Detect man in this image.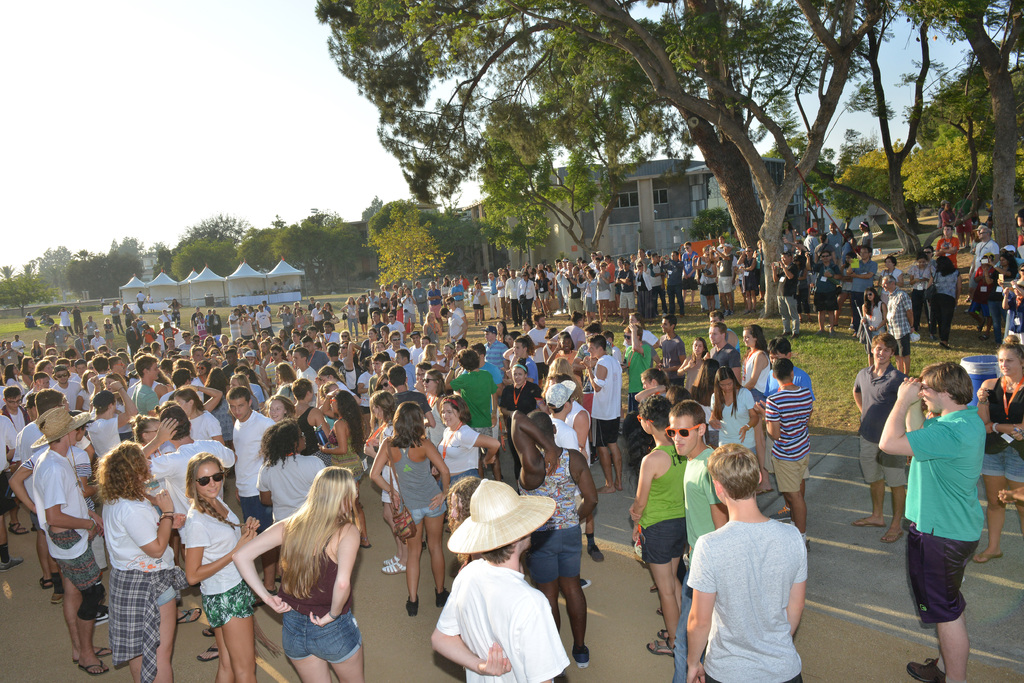
Detection: rect(136, 289, 145, 314).
